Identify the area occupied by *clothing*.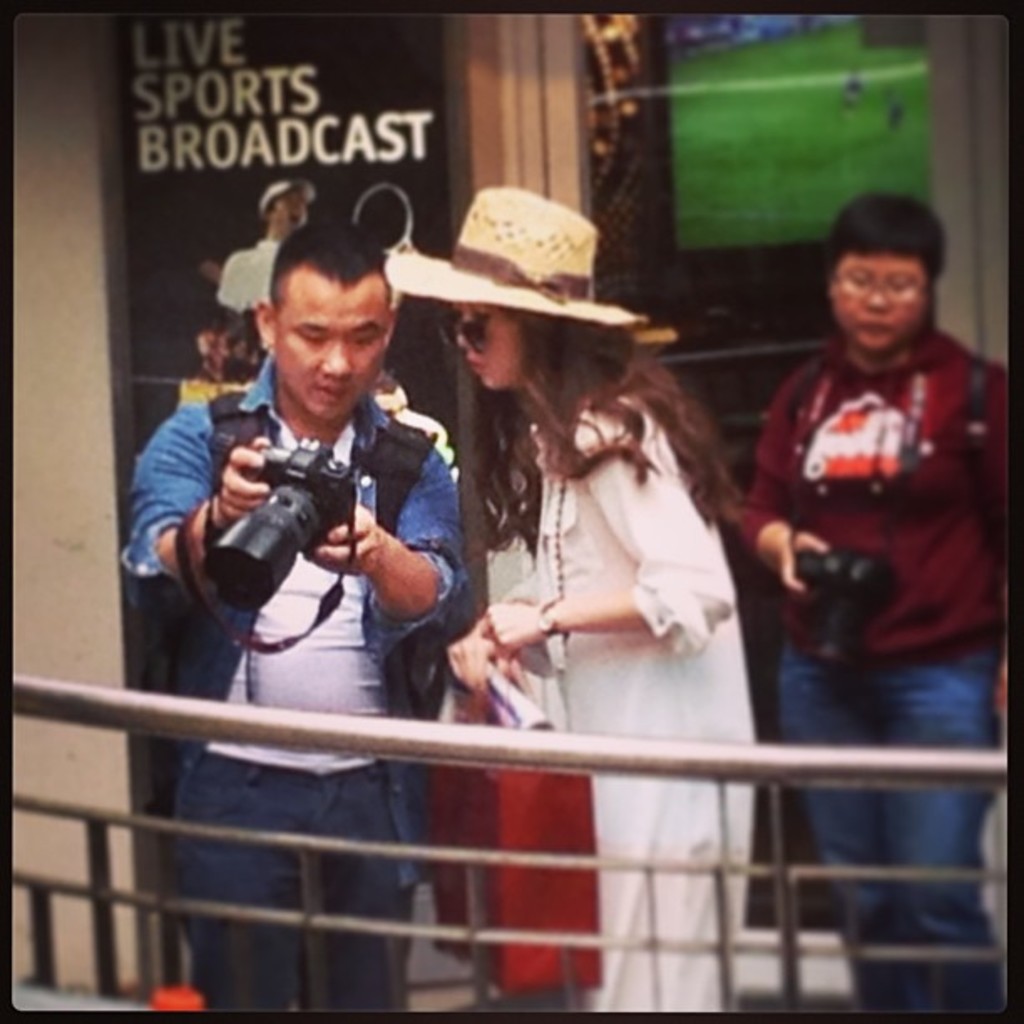
Area: [x1=110, y1=345, x2=479, y2=1022].
